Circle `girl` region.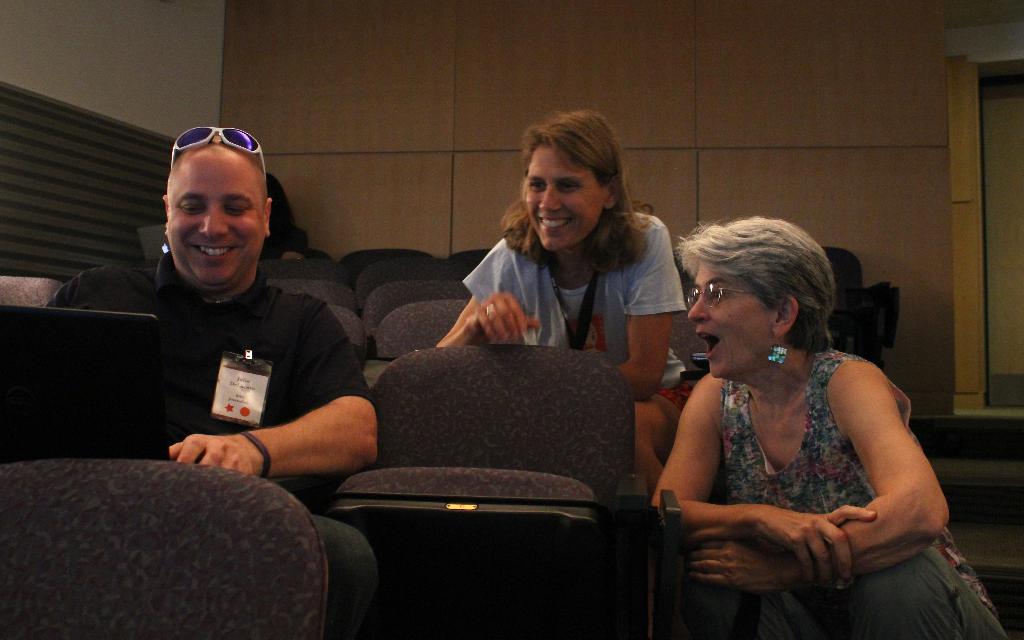
Region: bbox=[432, 108, 696, 493].
